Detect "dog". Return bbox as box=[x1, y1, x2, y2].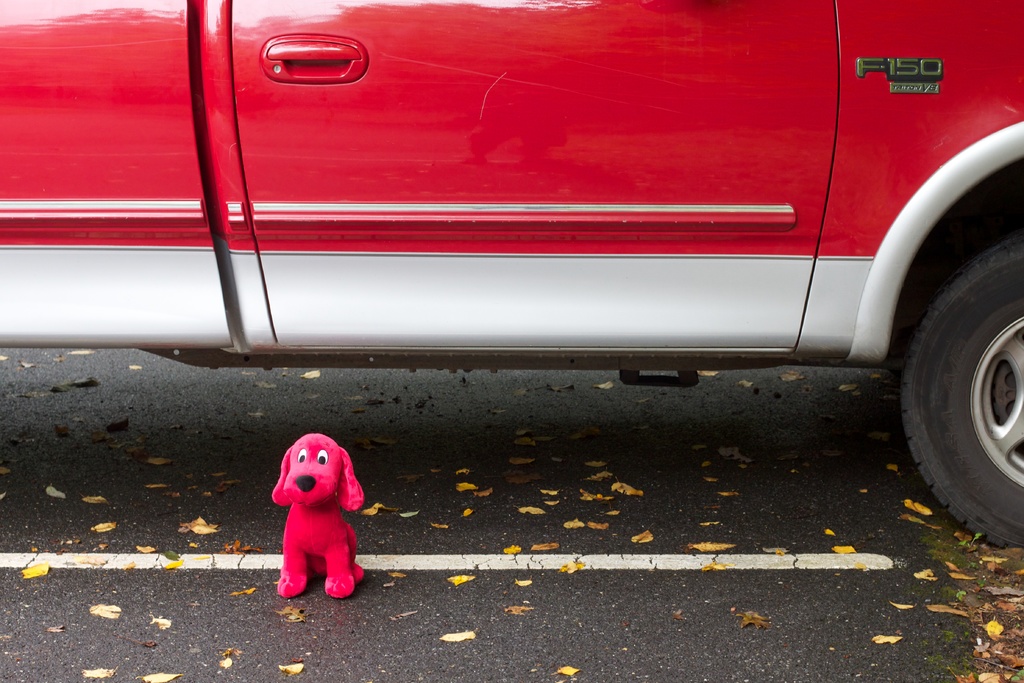
box=[271, 434, 369, 599].
